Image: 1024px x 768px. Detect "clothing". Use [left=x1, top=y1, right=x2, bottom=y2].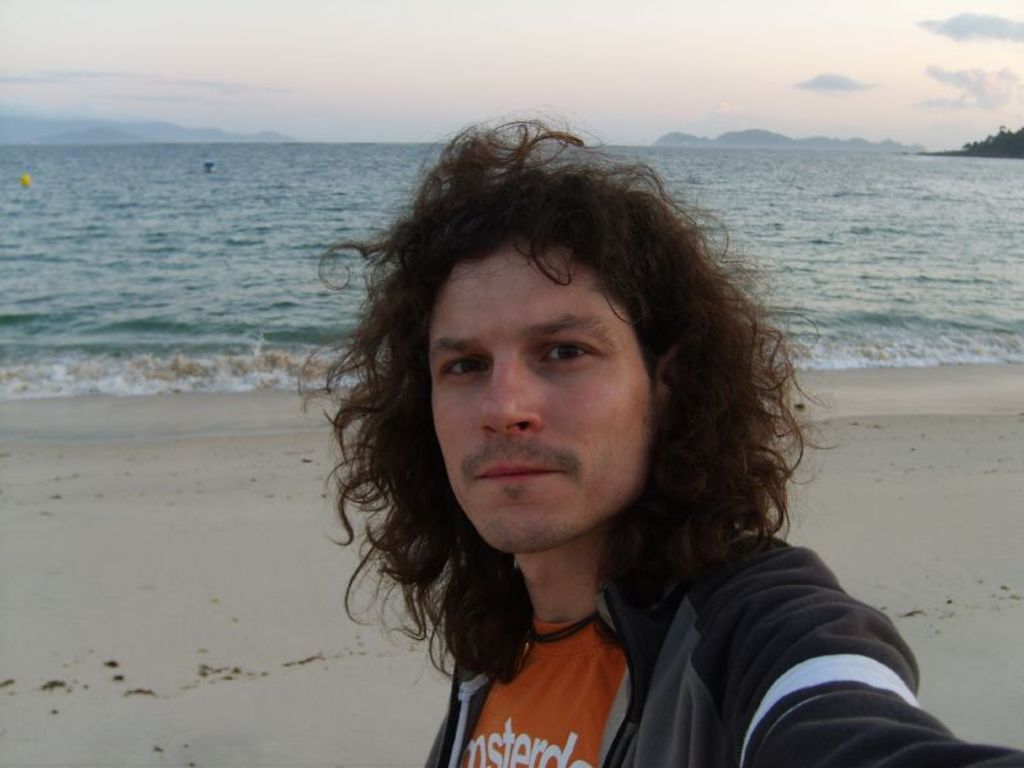
[left=426, top=529, right=1023, bottom=767].
